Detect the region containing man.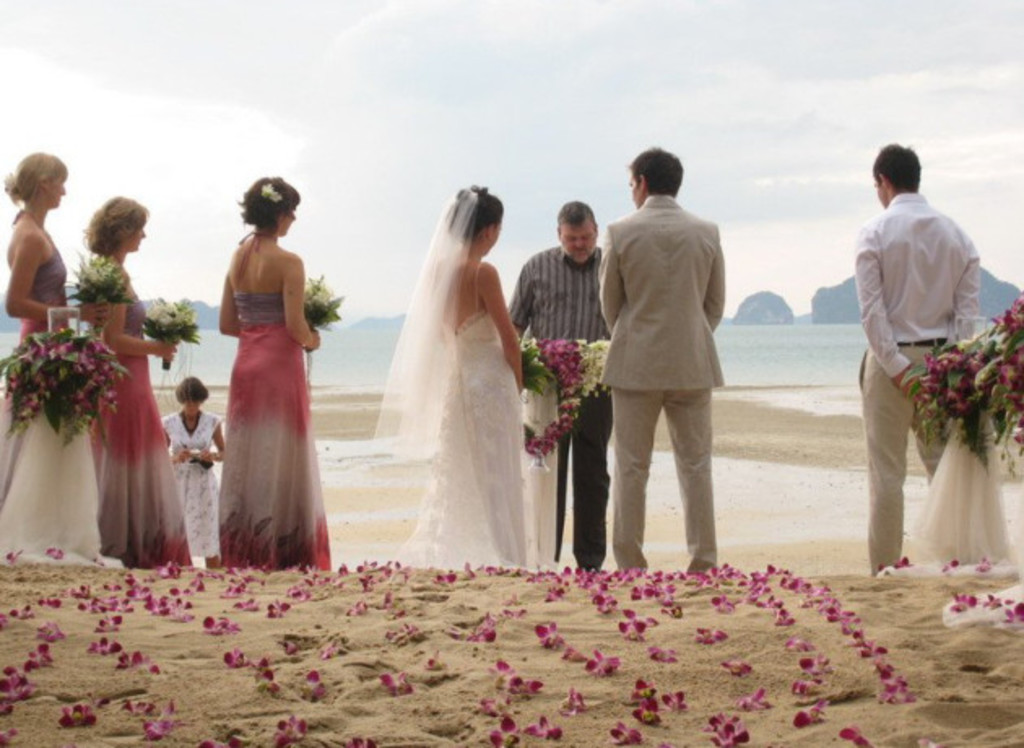
<region>852, 138, 980, 581</region>.
